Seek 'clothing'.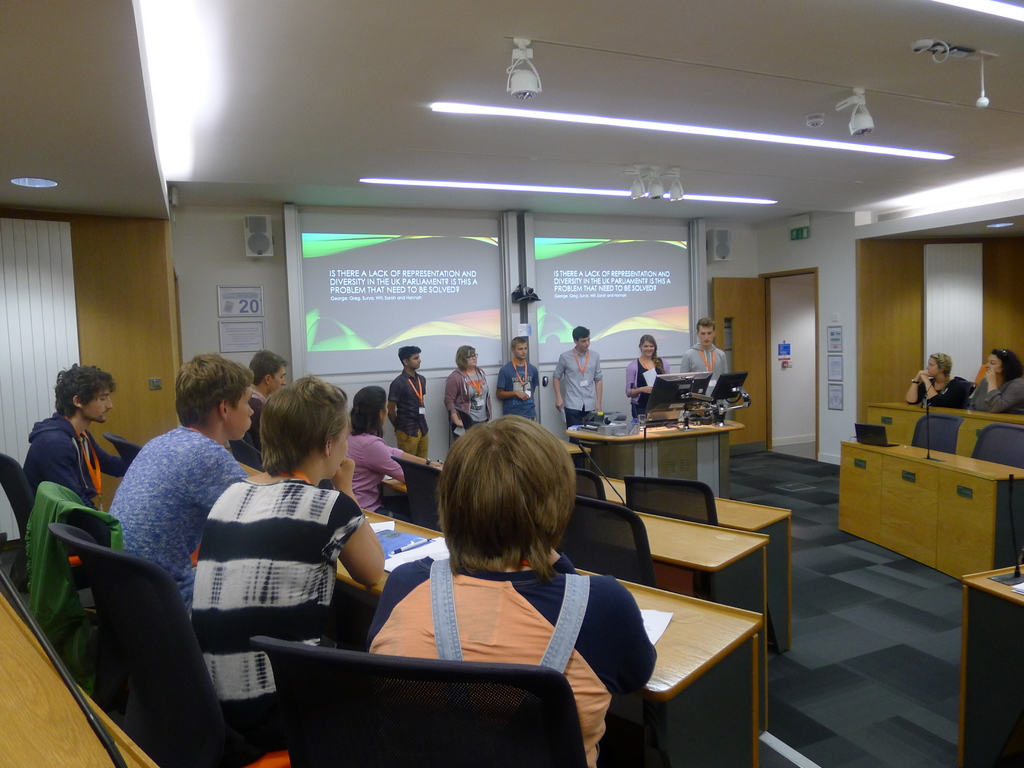
BBox(347, 433, 408, 523).
